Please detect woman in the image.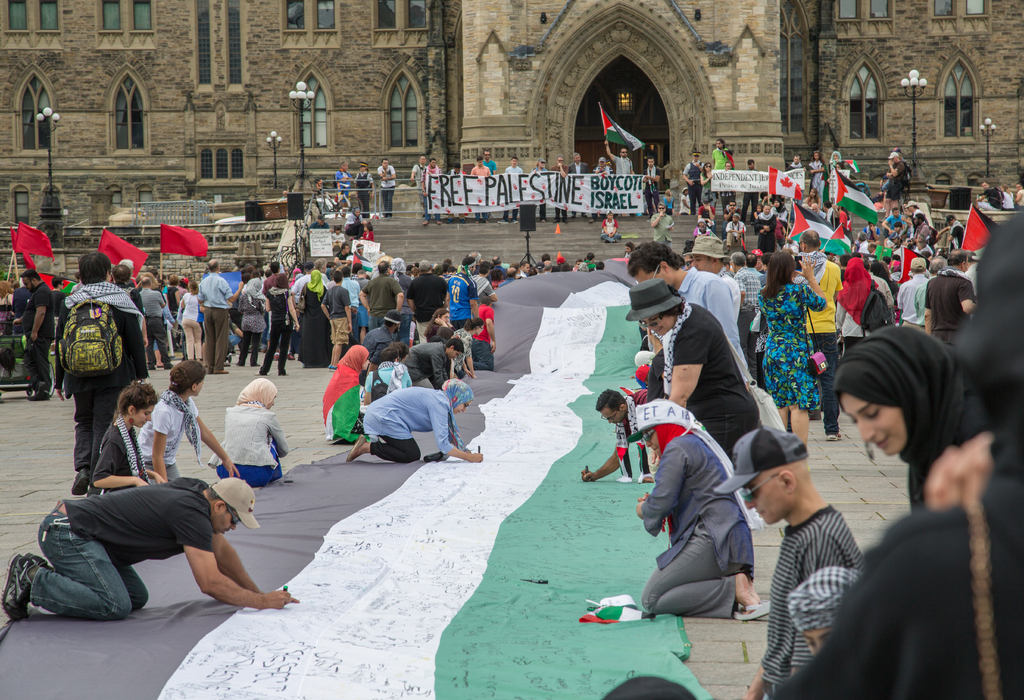
[x1=756, y1=250, x2=827, y2=452].
